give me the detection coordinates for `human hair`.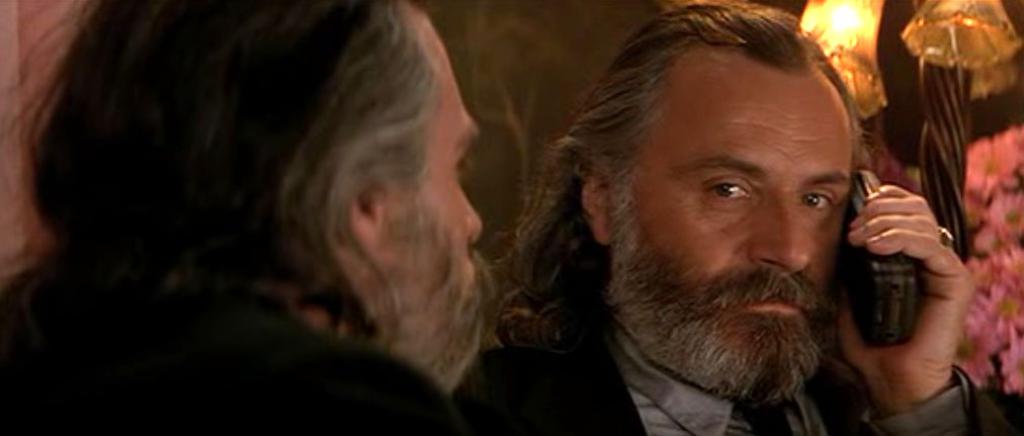
select_region(0, 0, 438, 332).
